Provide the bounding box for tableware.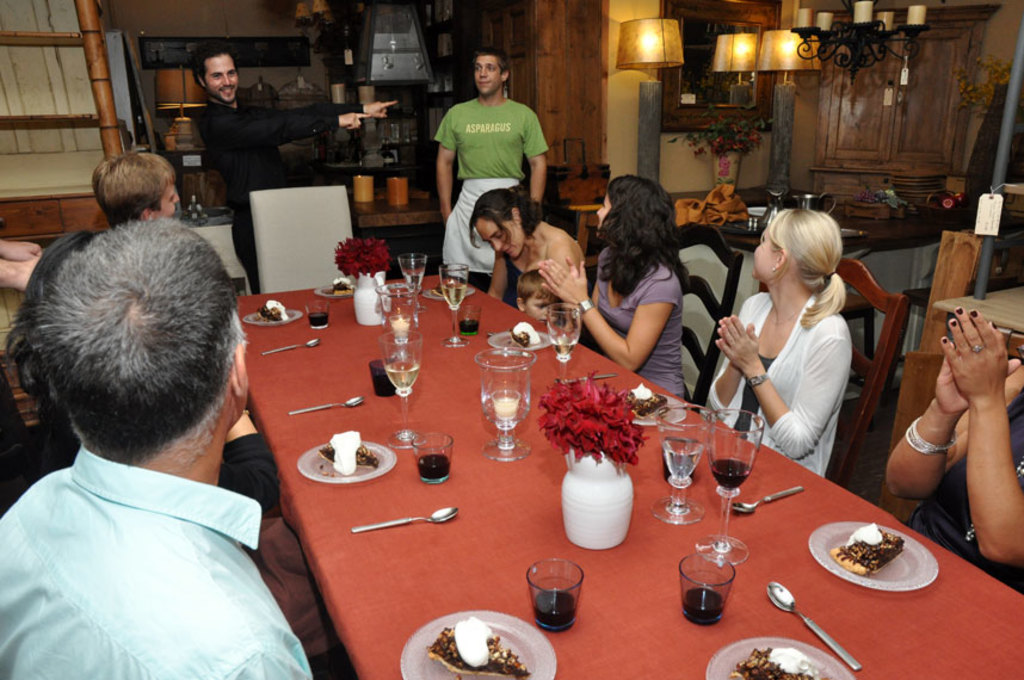
rect(397, 611, 559, 679).
